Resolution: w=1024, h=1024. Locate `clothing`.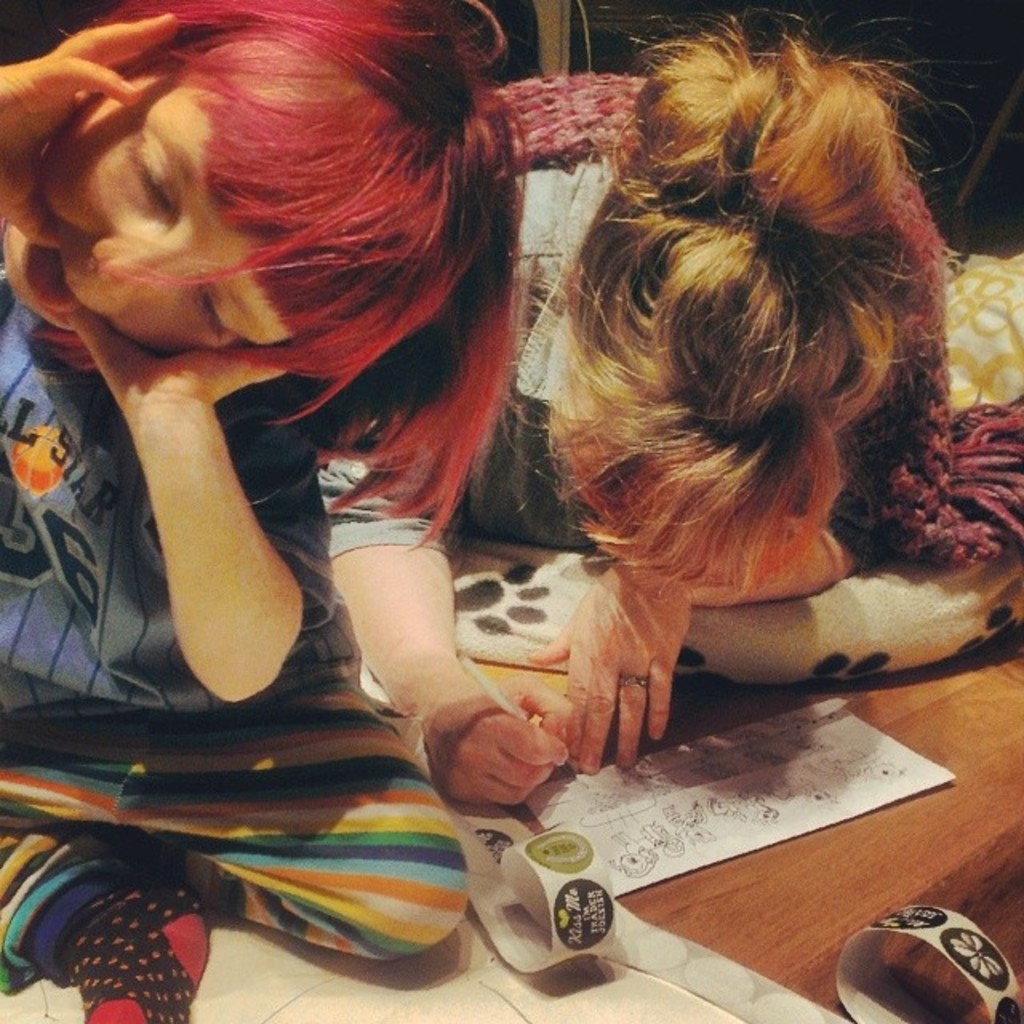
0/258/469/1022.
